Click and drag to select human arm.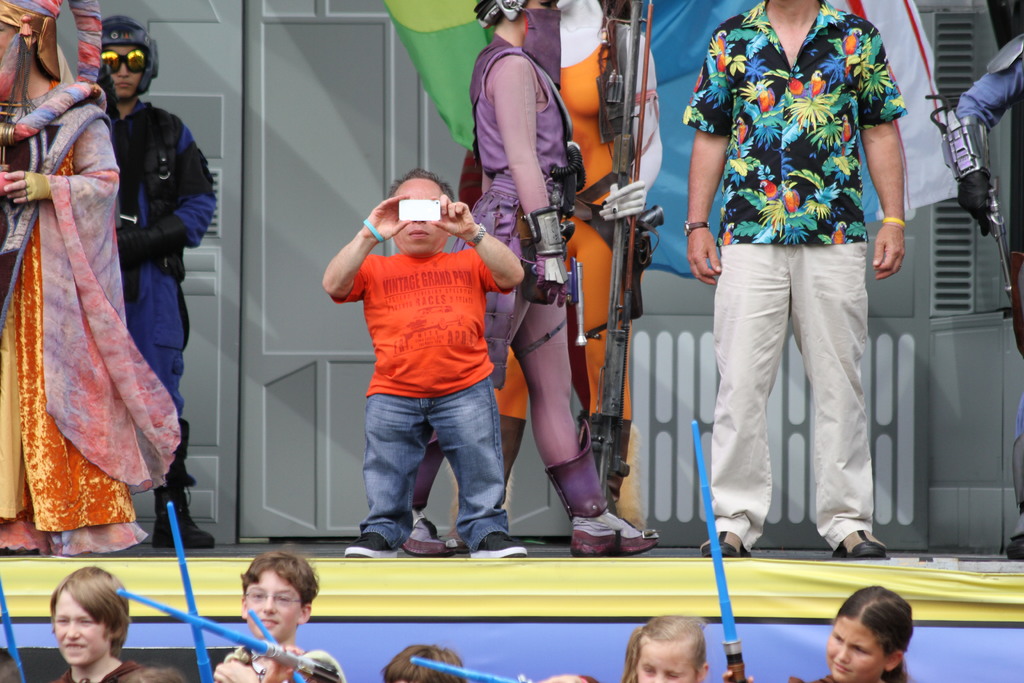
Selection: <region>721, 667, 753, 682</region>.
